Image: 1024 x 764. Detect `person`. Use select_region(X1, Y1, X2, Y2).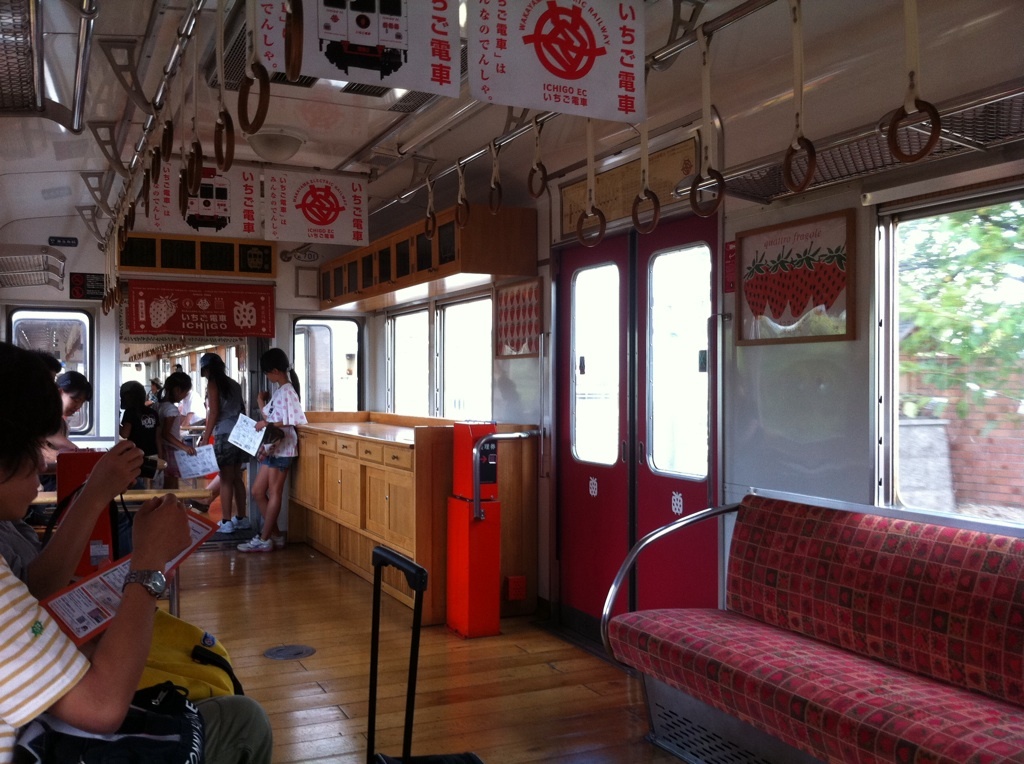
select_region(234, 347, 307, 555).
